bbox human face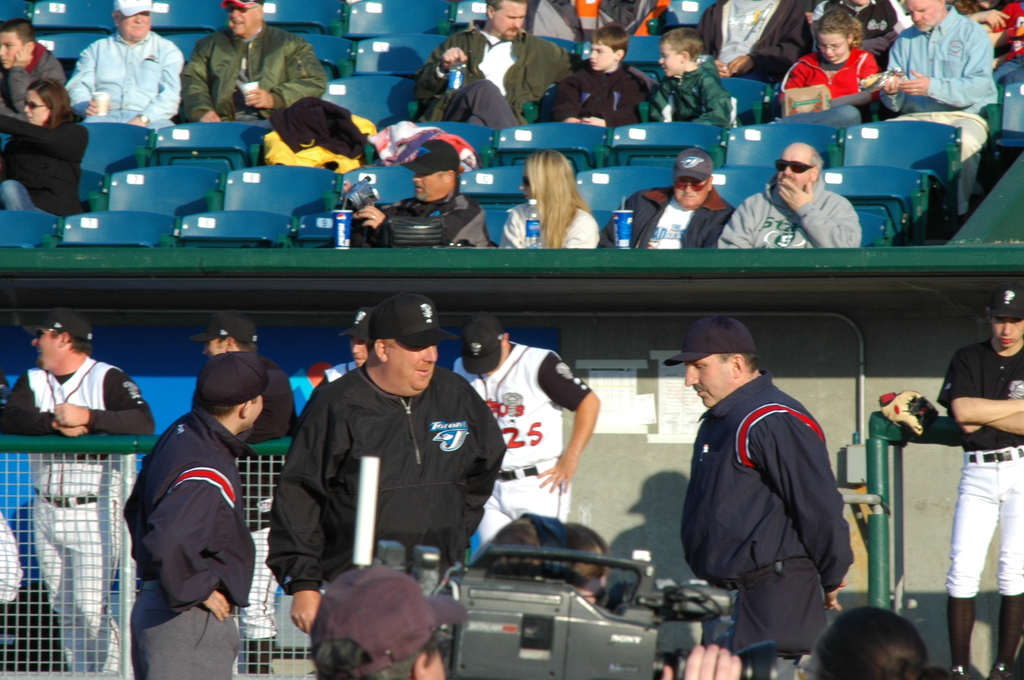
491, 0, 529, 38
